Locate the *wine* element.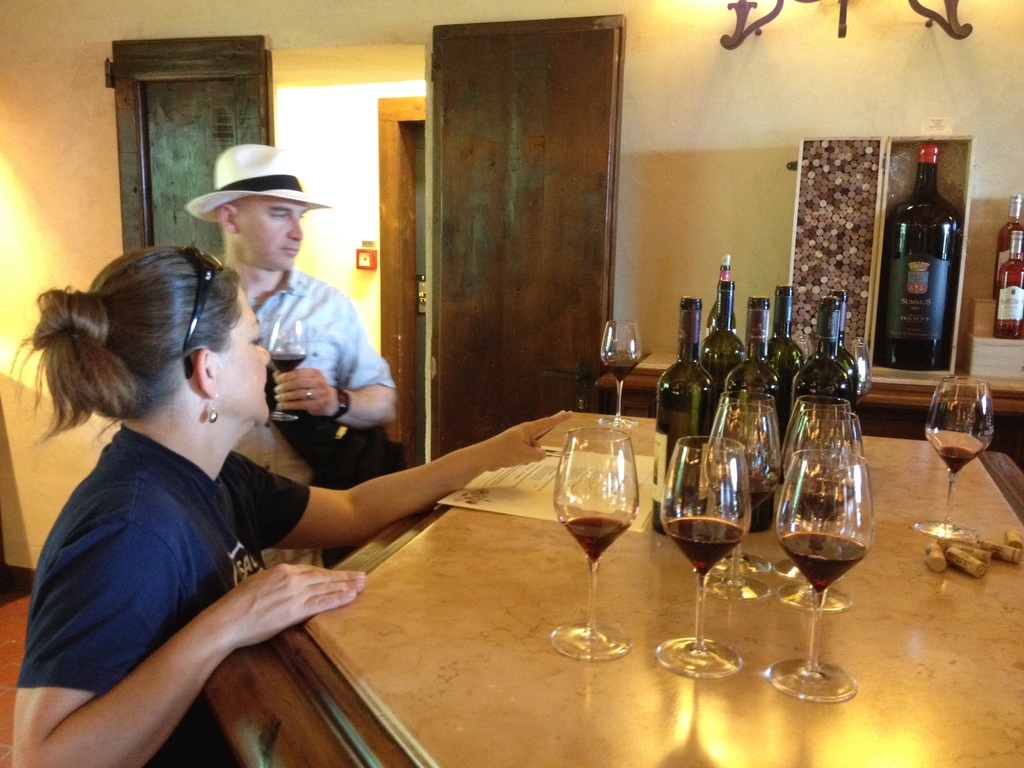
Element bbox: bbox(884, 142, 962, 372).
